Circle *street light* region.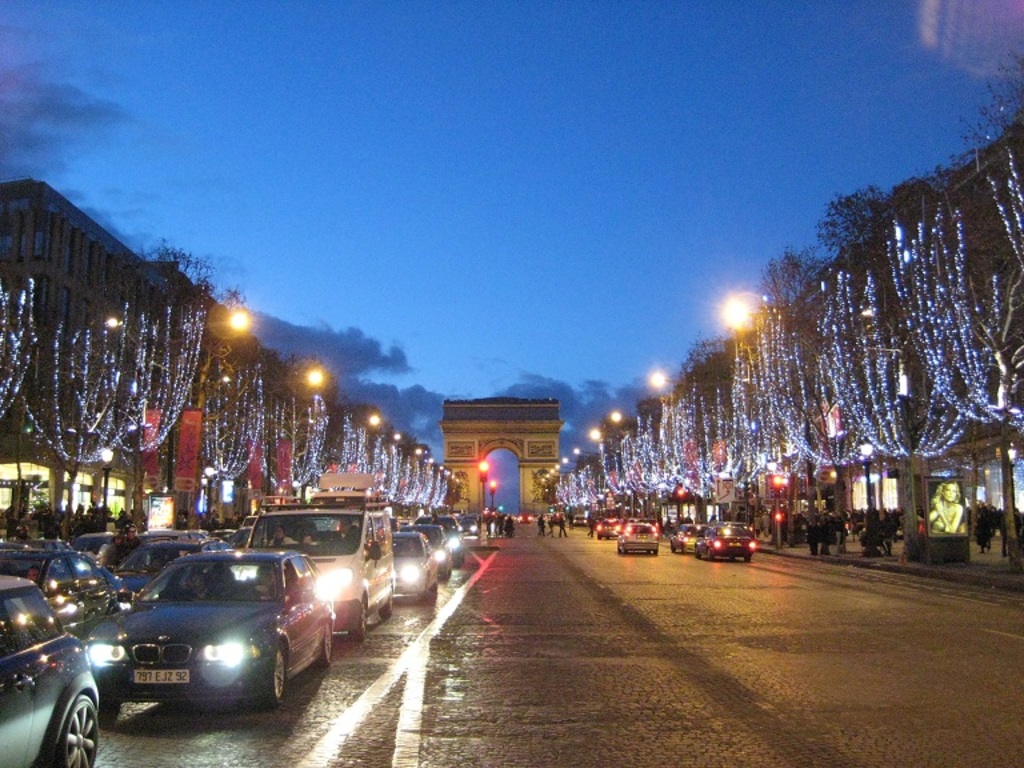
Region: Rect(204, 463, 216, 519).
